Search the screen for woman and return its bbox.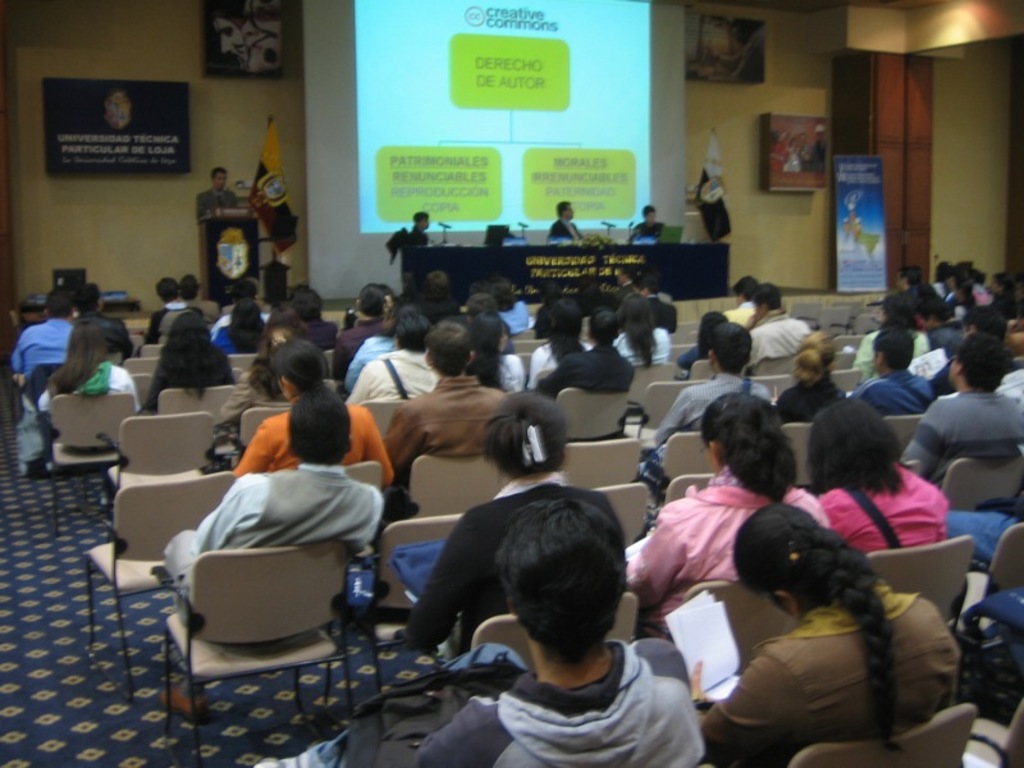
Found: {"x1": 685, "y1": 500, "x2": 964, "y2": 767}.
